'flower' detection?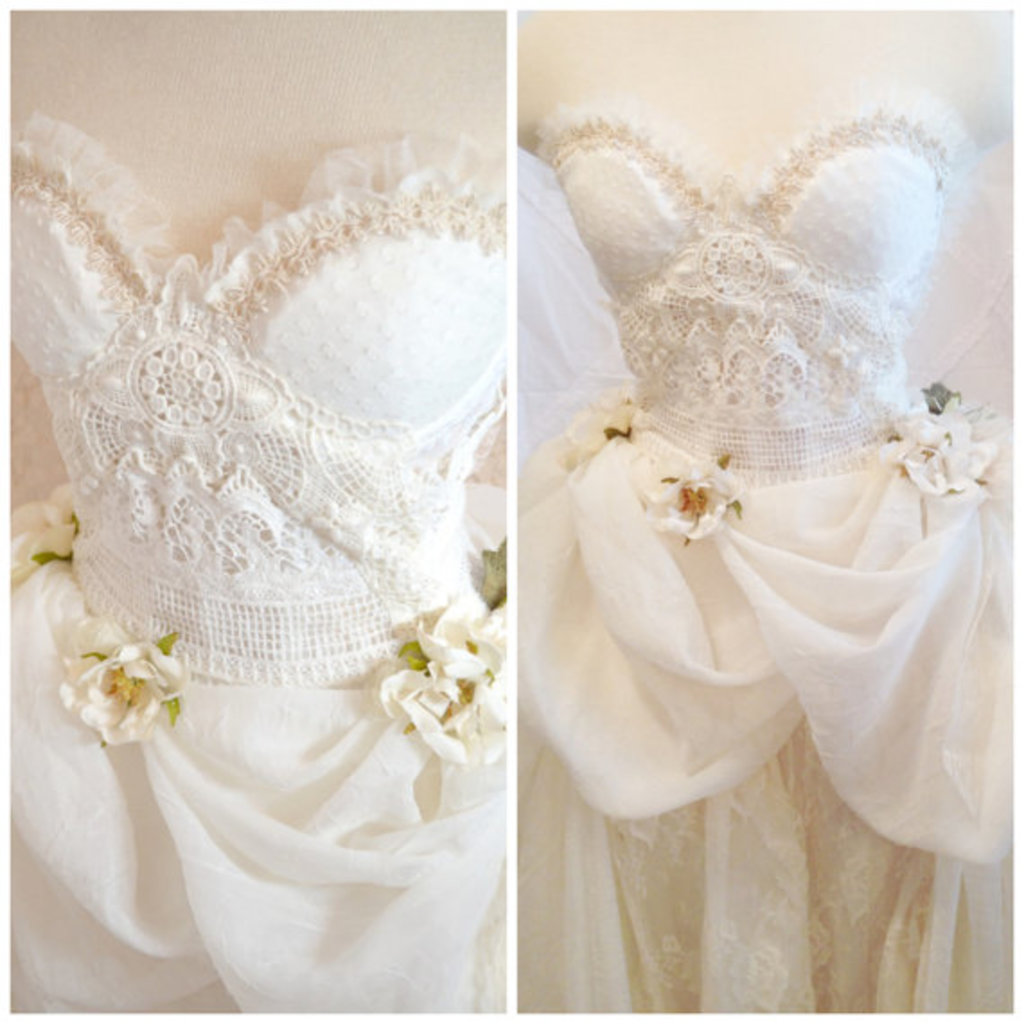
14,481,77,577
